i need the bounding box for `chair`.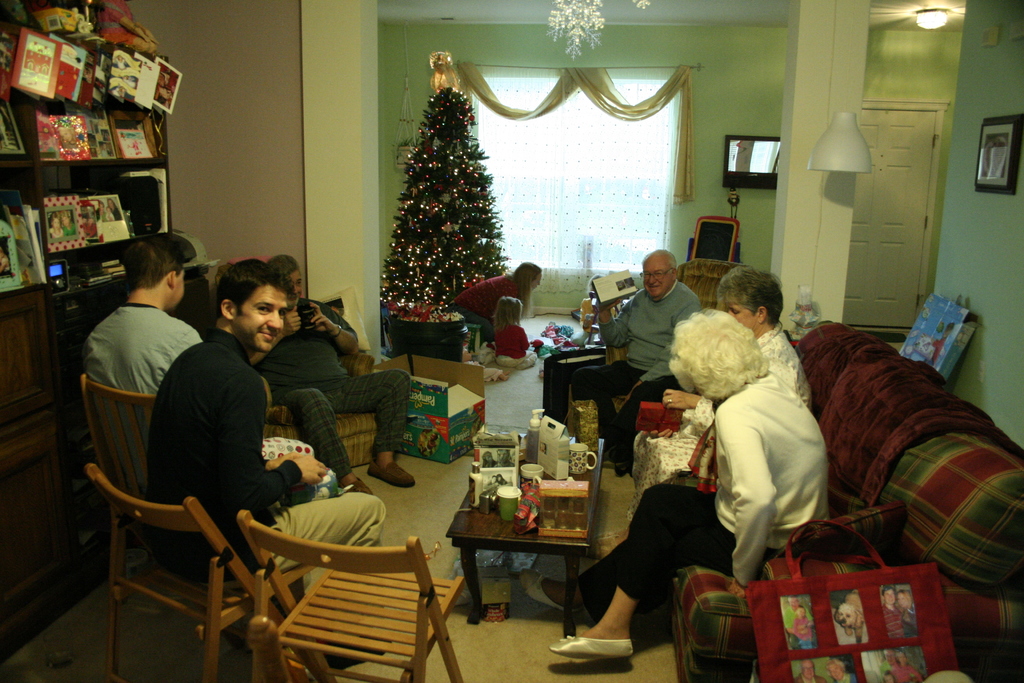
Here it is: box=[596, 257, 749, 412].
